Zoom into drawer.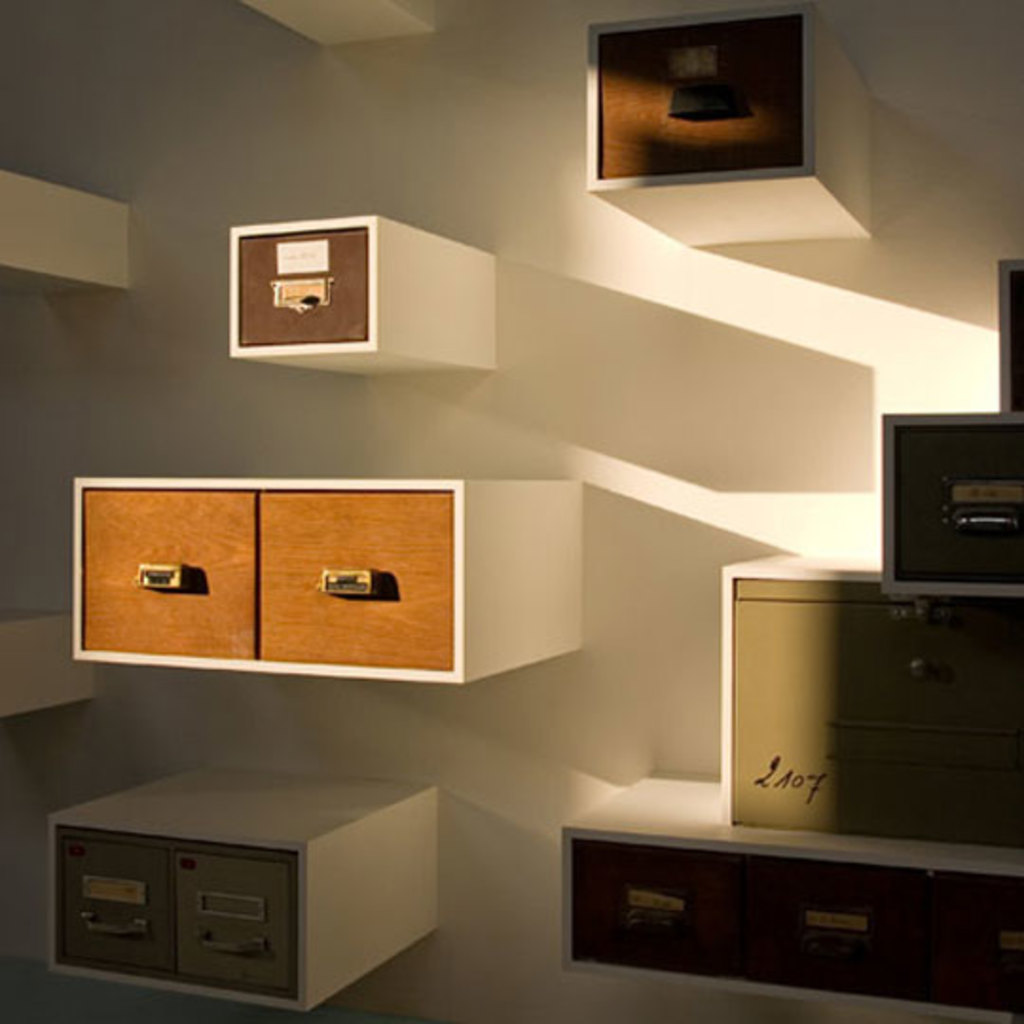
Zoom target: [left=174, top=848, right=298, bottom=1005].
